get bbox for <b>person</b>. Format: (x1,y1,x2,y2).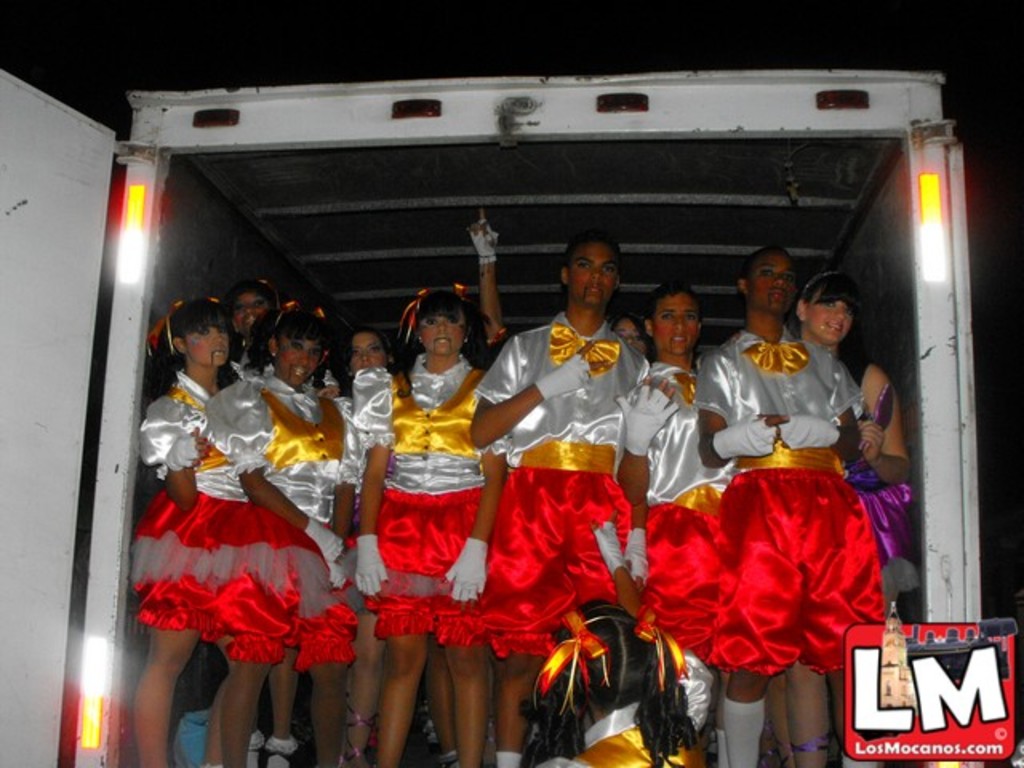
(349,245,496,752).
